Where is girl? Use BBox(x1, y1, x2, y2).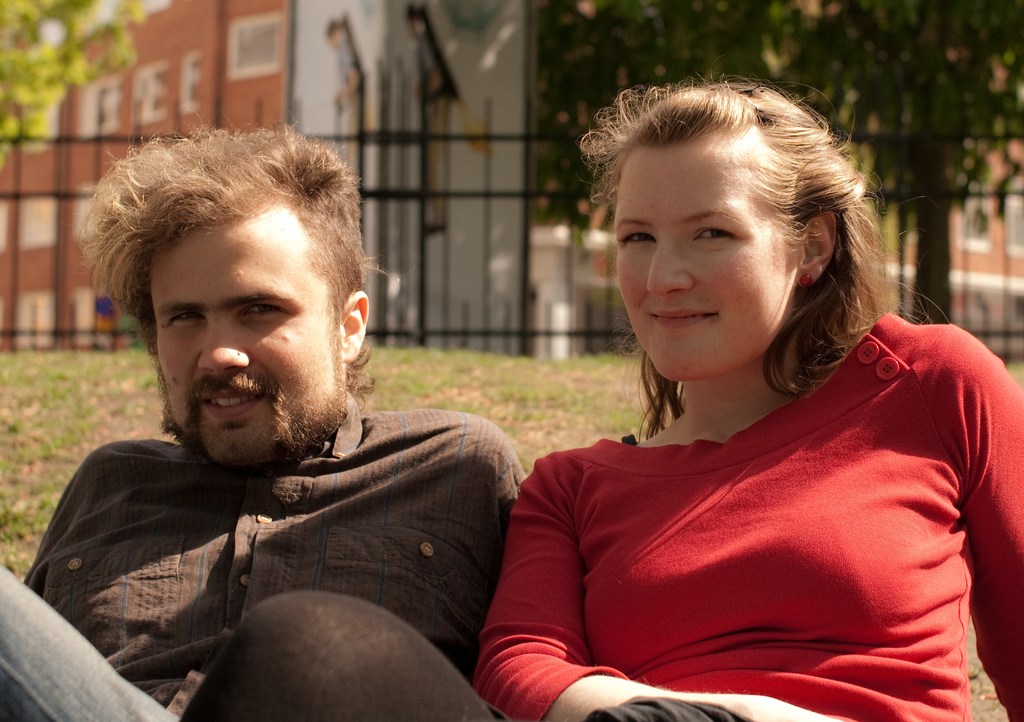
BBox(175, 66, 1023, 721).
